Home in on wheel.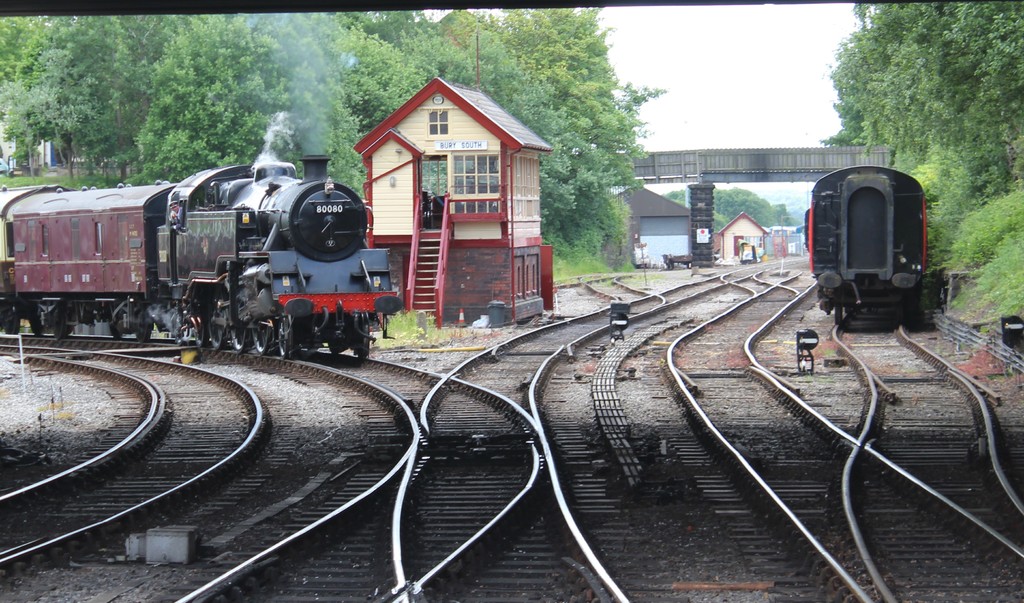
Homed in at box=[328, 339, 348, 353].
